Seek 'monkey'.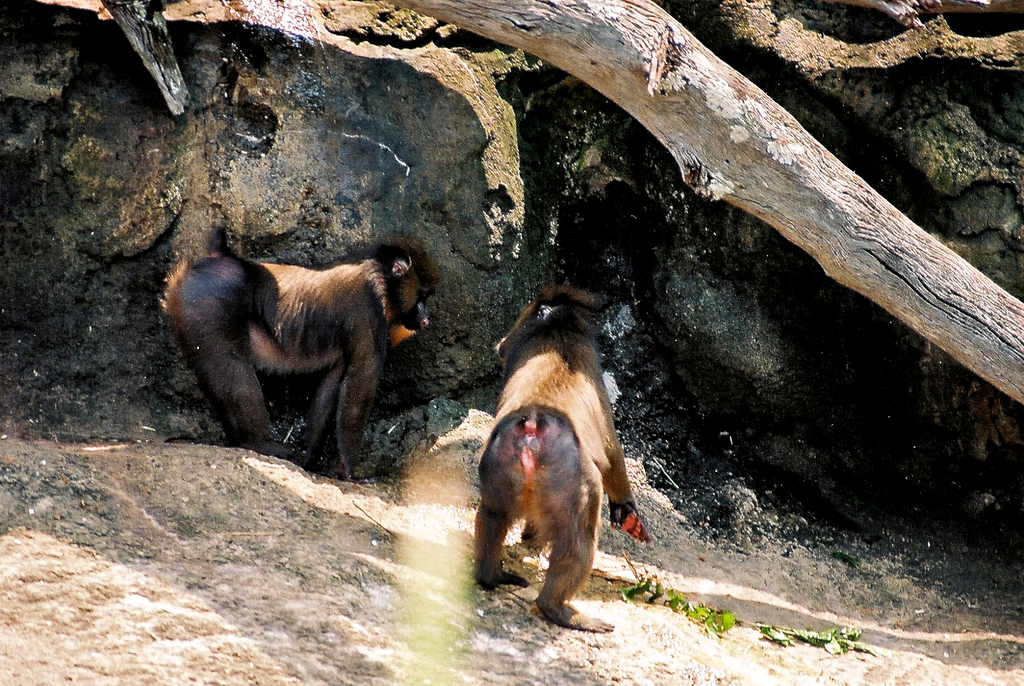
(x1=477, y1=285, x2=652, y2=626).
